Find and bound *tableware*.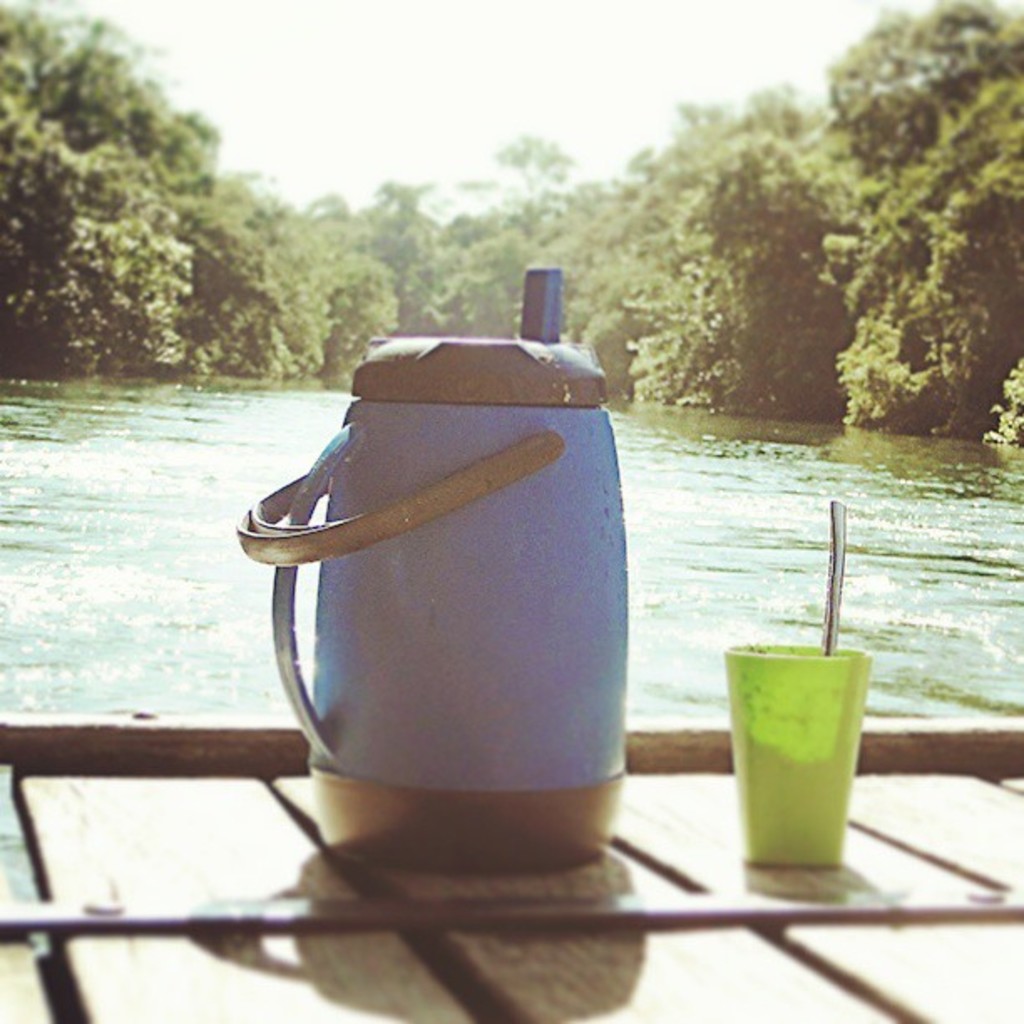
Bound: region(822, 497, 843, 656).
